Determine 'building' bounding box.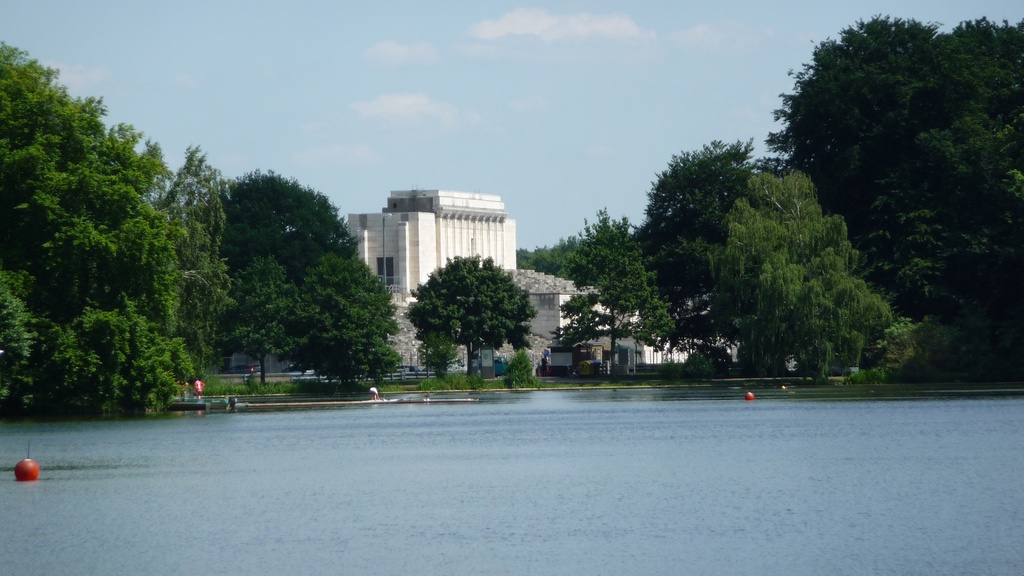
Determined: 342/192/523/323.
